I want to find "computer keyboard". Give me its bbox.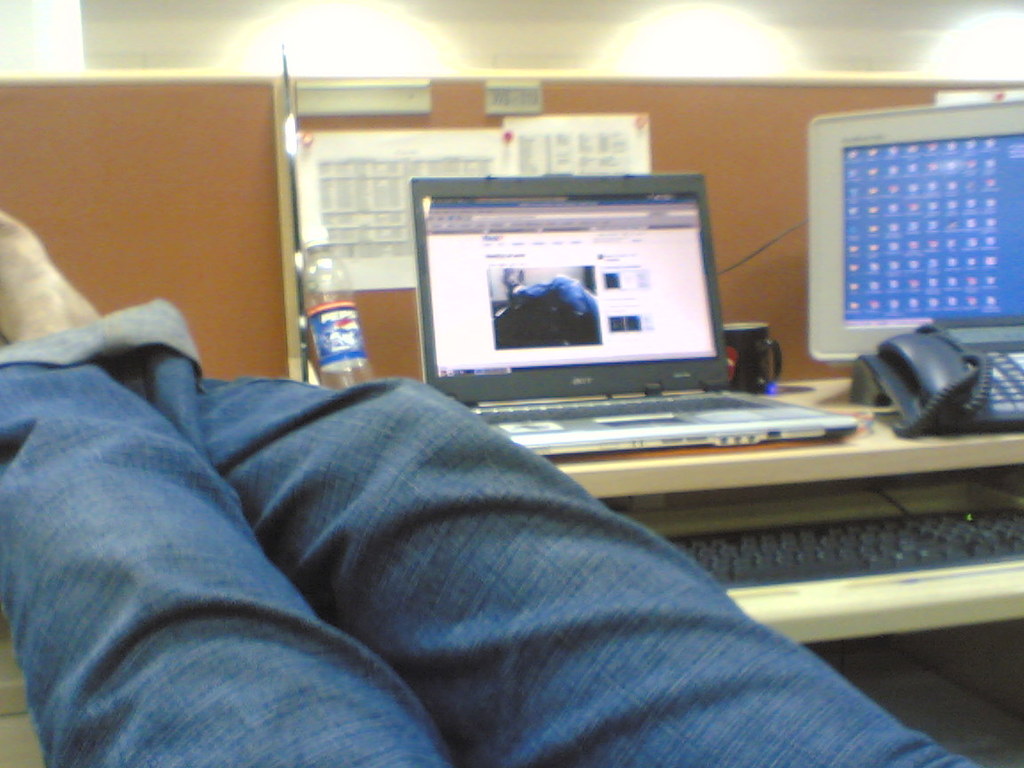
473,391,778,425.
